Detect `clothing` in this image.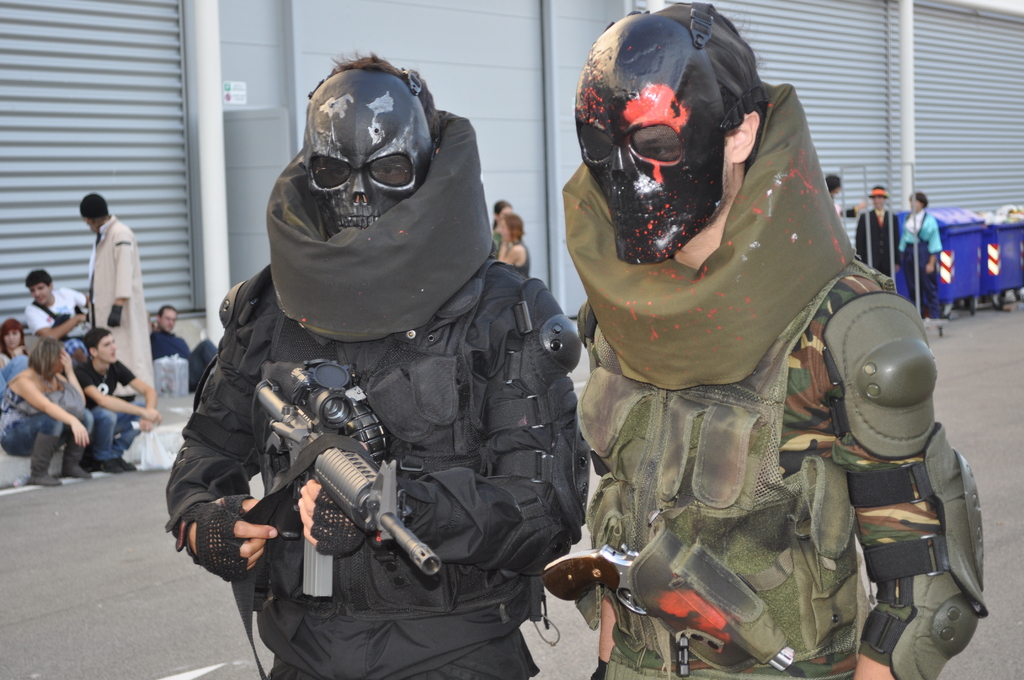
Detection: <bbox>89, 211, 157, 392</bbox>.
